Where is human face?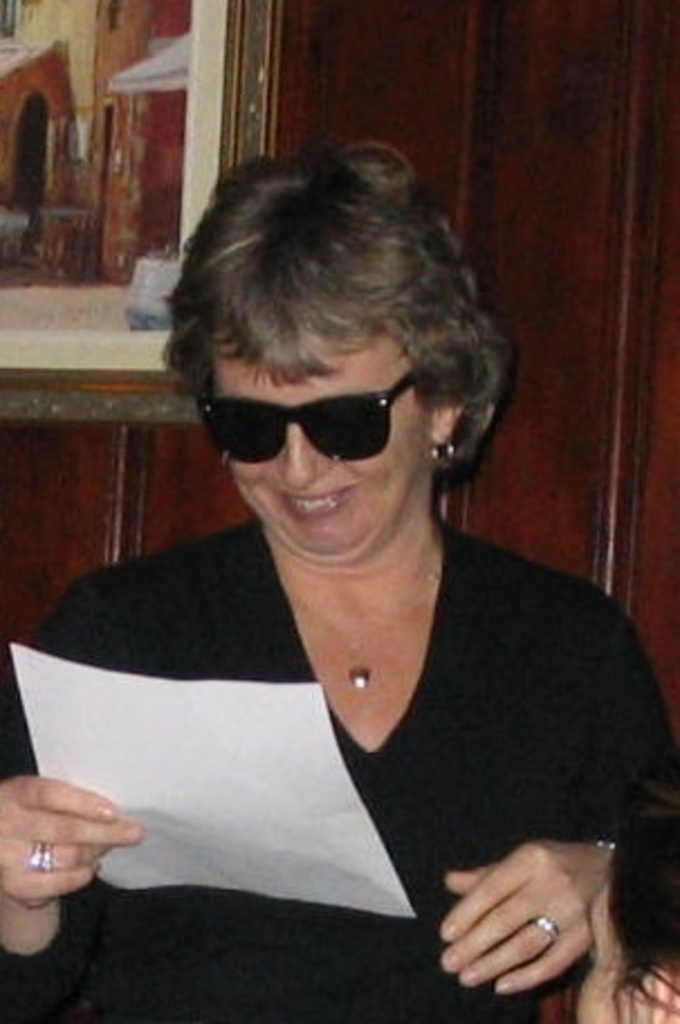
bbox=(231, 339, 438, 548).
